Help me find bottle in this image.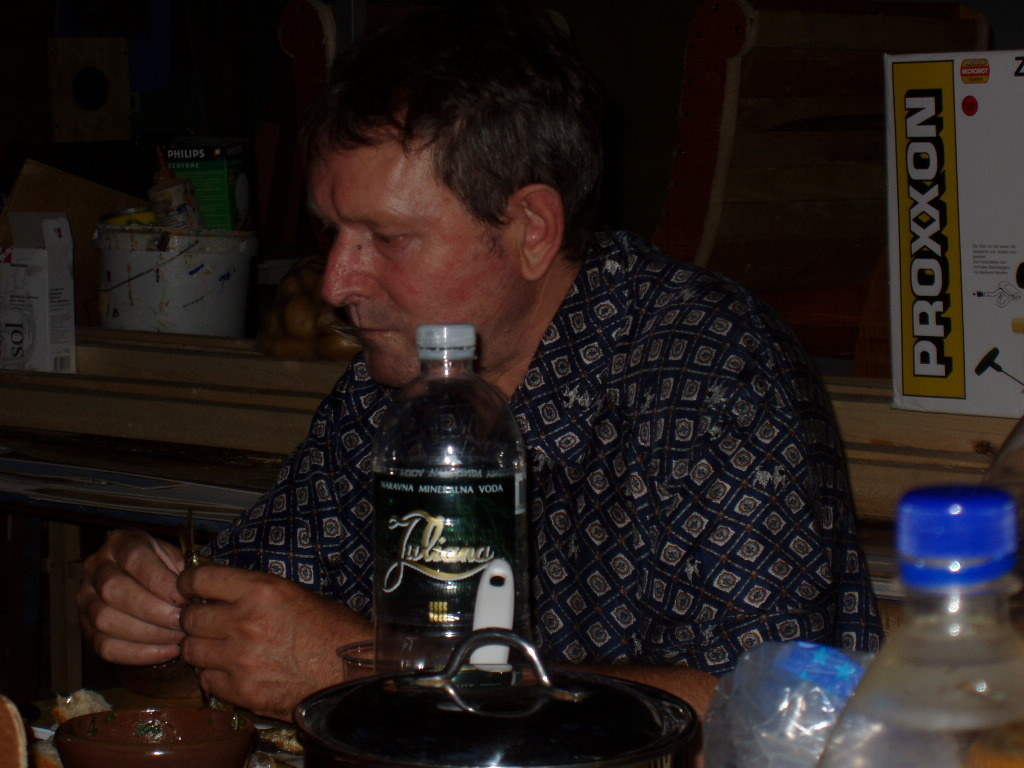
Found it: [left=375, top=322, right=528, bottom=715].
